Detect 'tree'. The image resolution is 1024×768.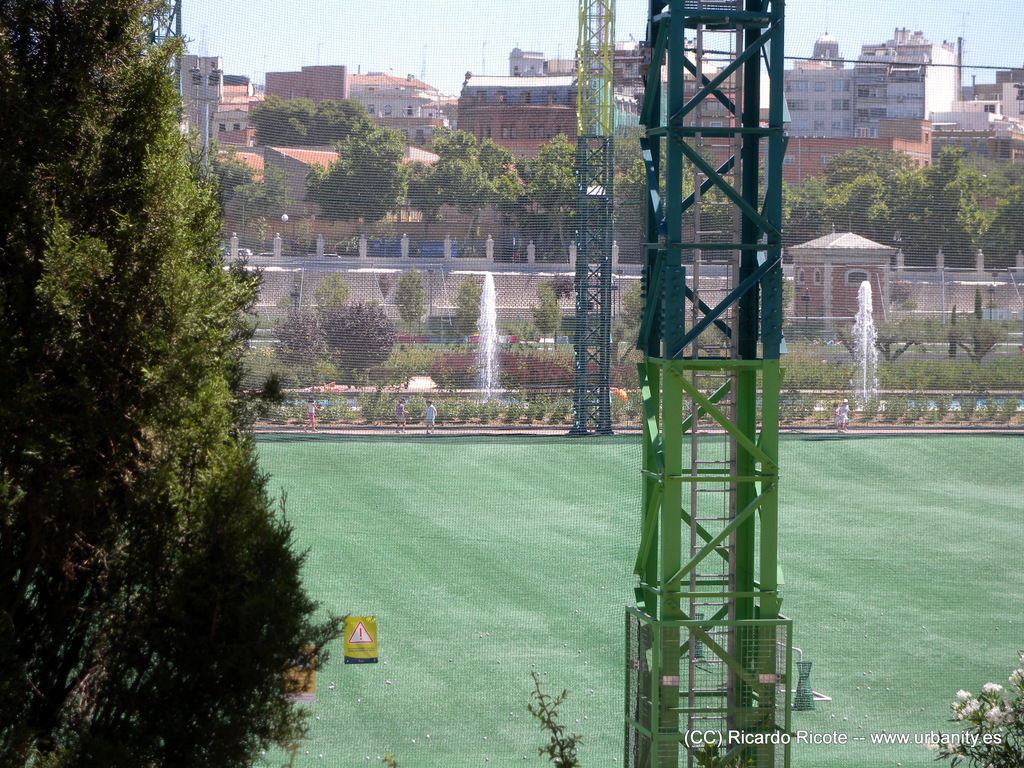
<region>181, 137, 257, 232</region>.
